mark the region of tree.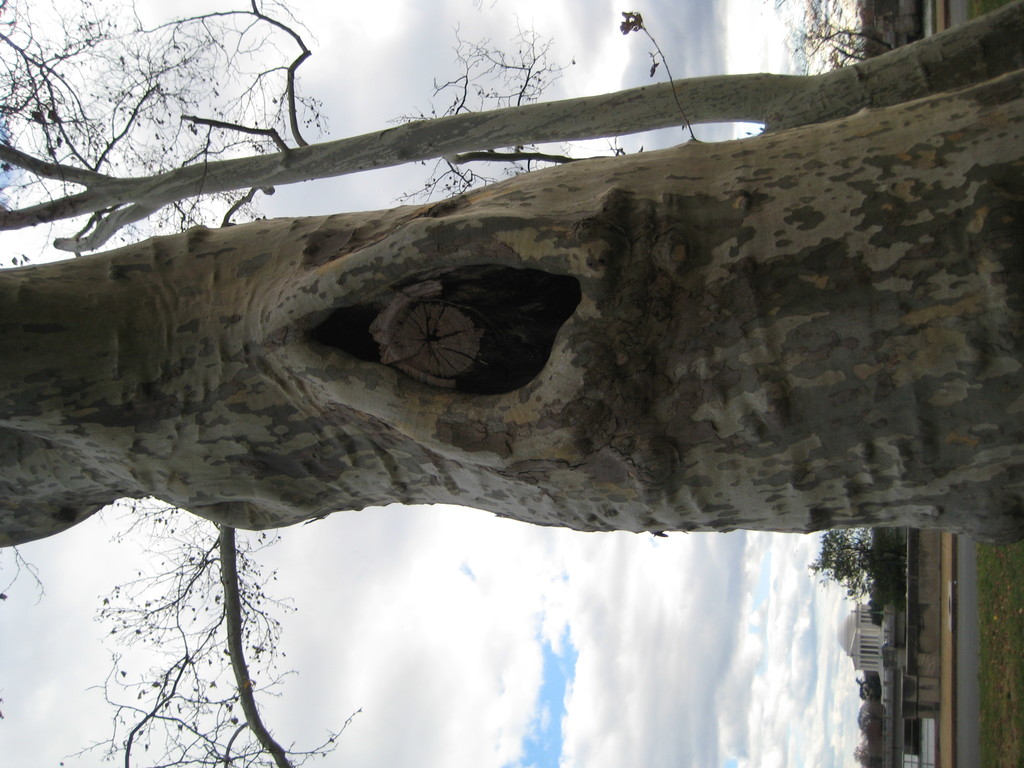
Region: bbox=(0, 1, 1021, 765).
